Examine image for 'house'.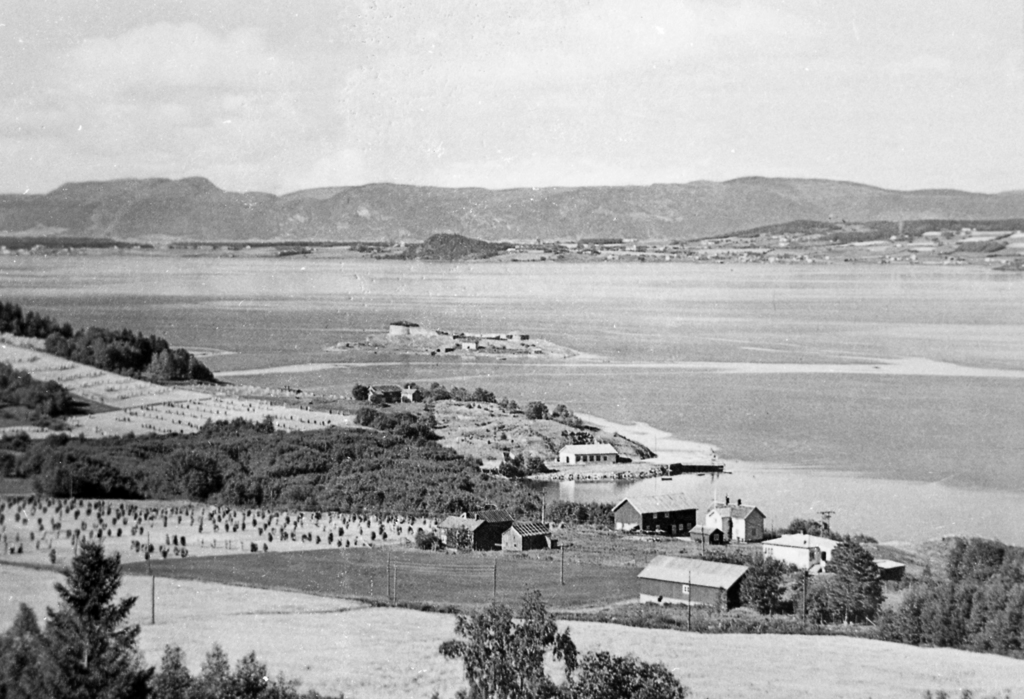
Examination result: x1=607 y1=496 x2=696 y2=541.
